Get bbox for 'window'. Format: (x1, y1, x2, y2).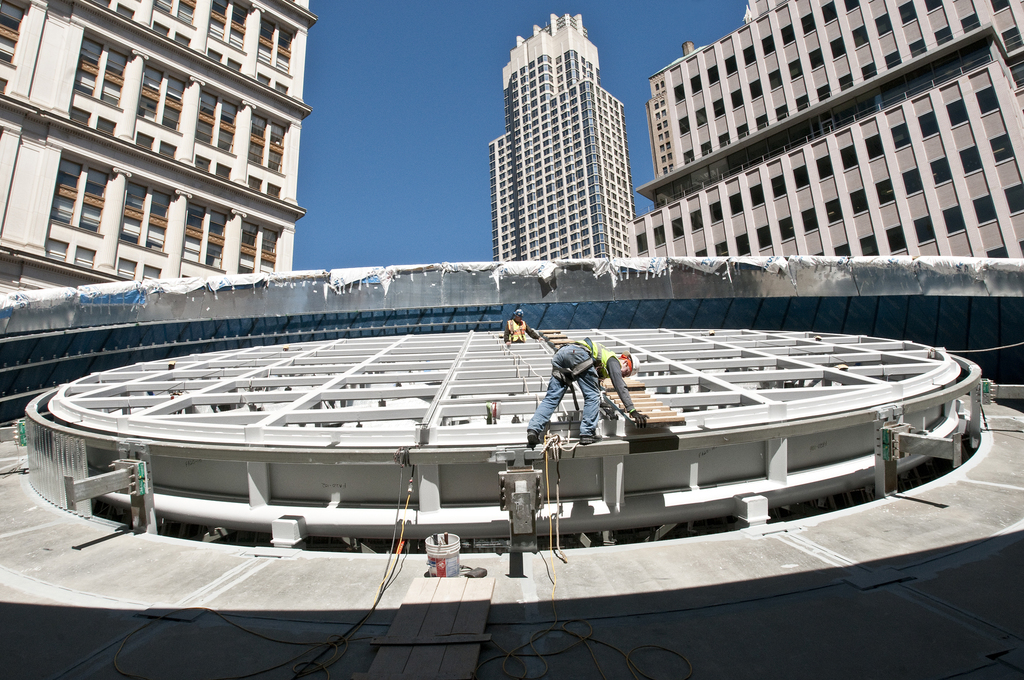
(778, 108, 787, 119).
